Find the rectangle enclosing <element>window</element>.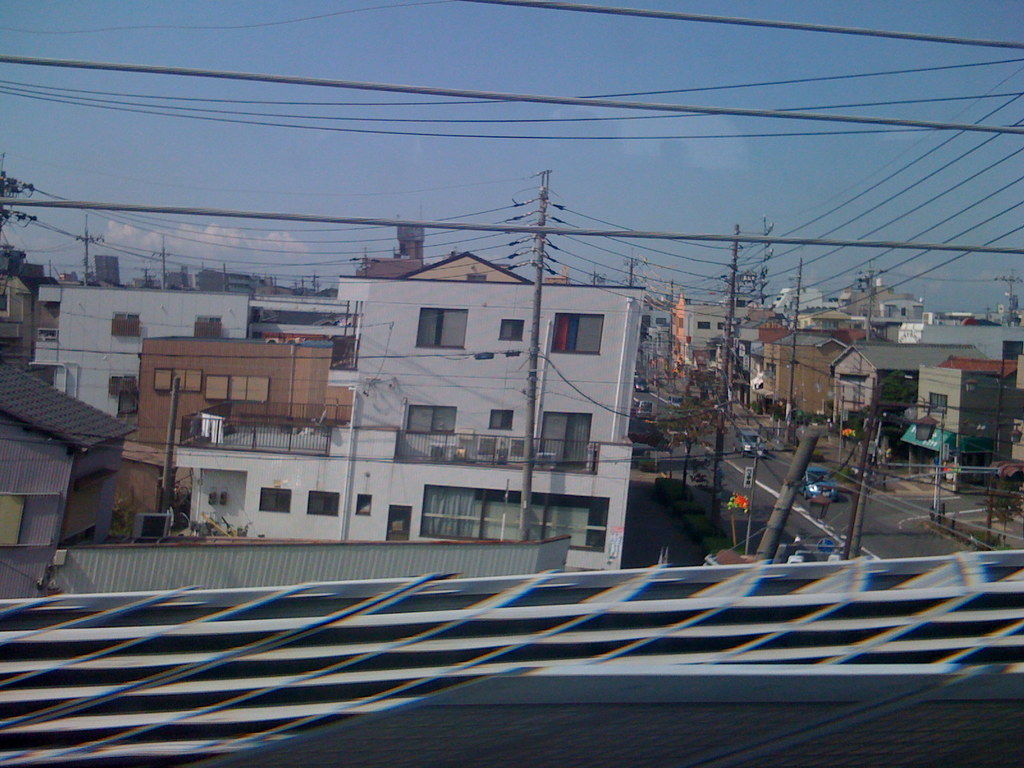
select_region(152, 368, 202, 399).
